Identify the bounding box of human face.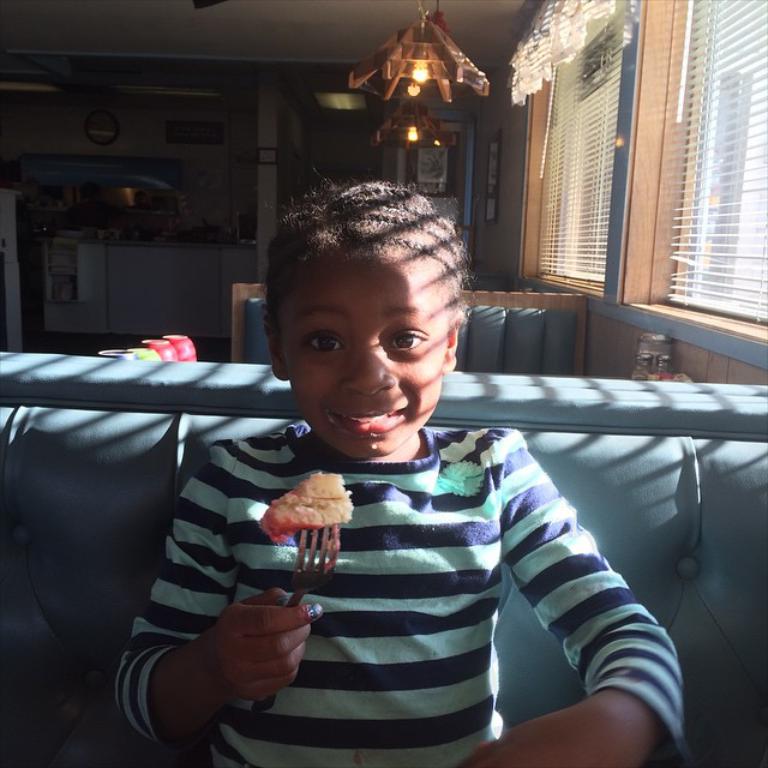
select_region(275, 256, 438, 454).
